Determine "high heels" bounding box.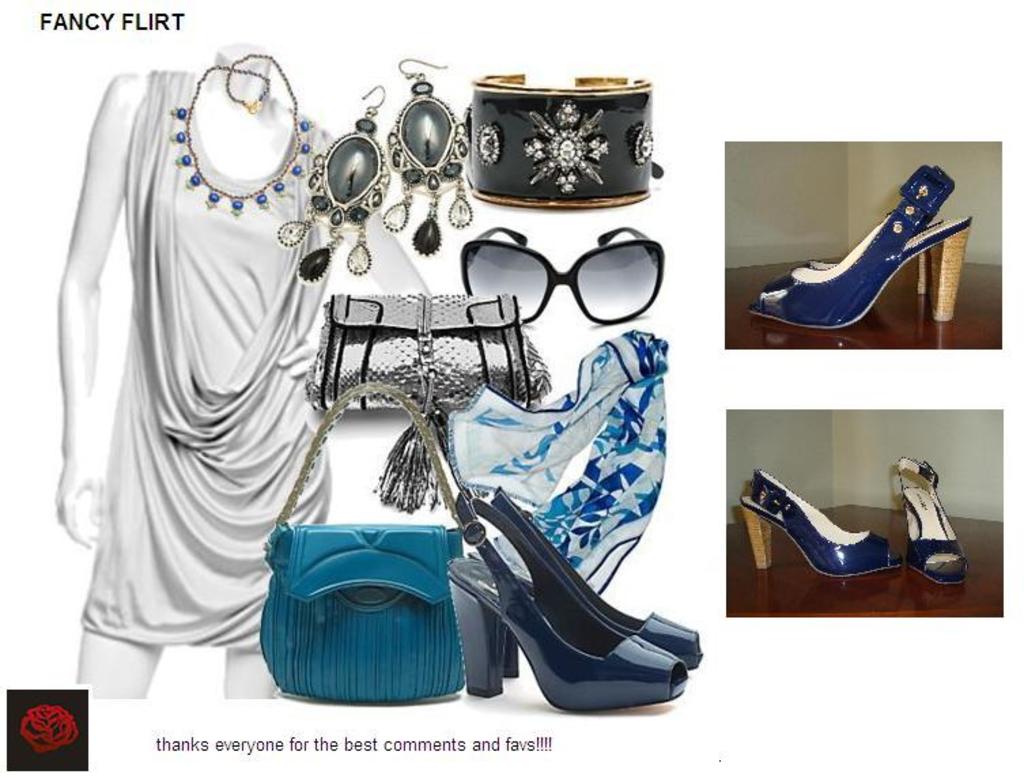
Determined: x1=747 y1=167 x2=978 y2=325.
